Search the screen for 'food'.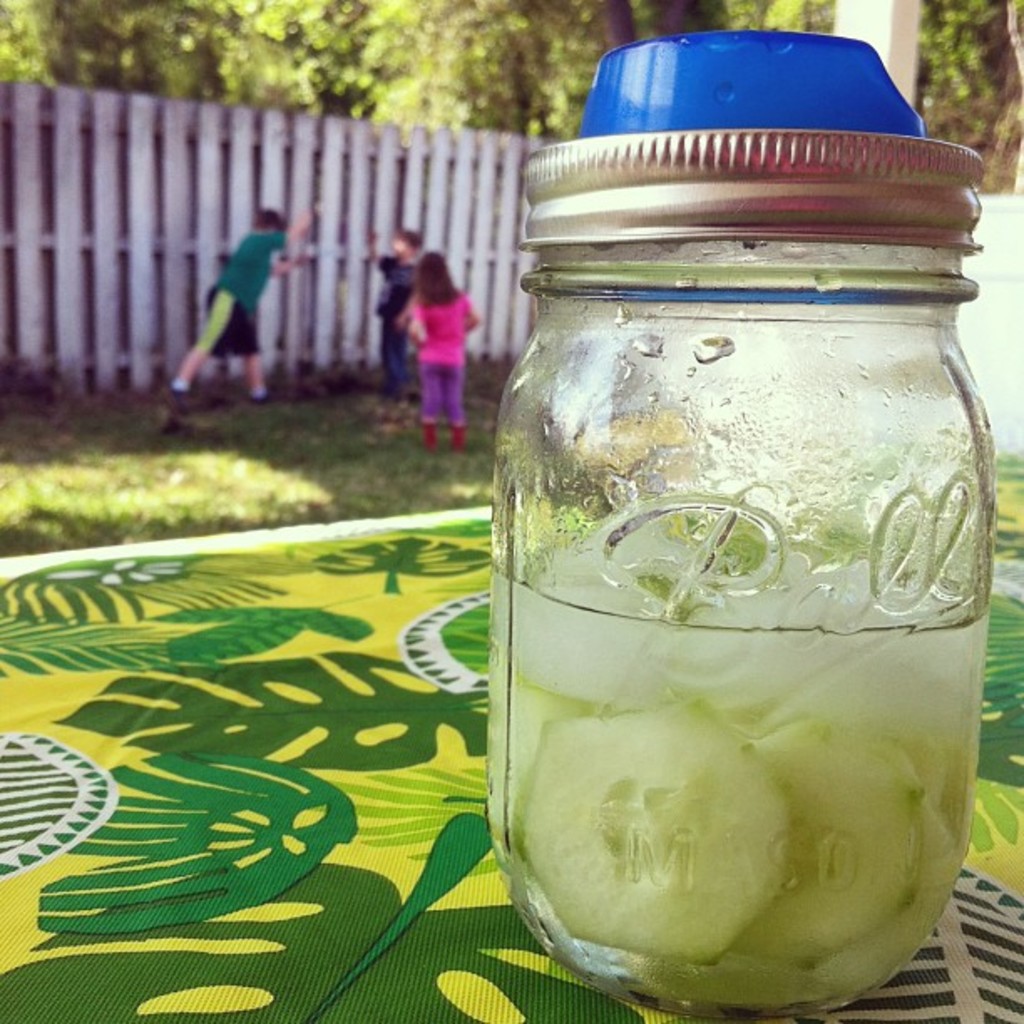
Found at bbox=(458, 124, 1006, 986).
